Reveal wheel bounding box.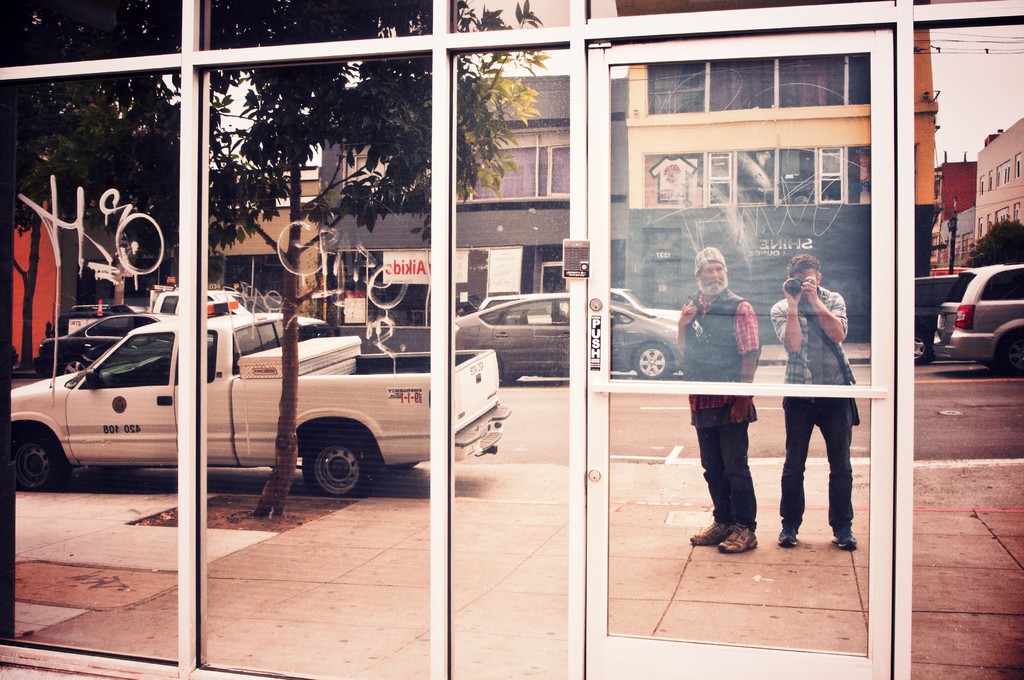
Revealed: {"x1": 996, "y1": 328, "x2": 1023, "y2": 380}.
